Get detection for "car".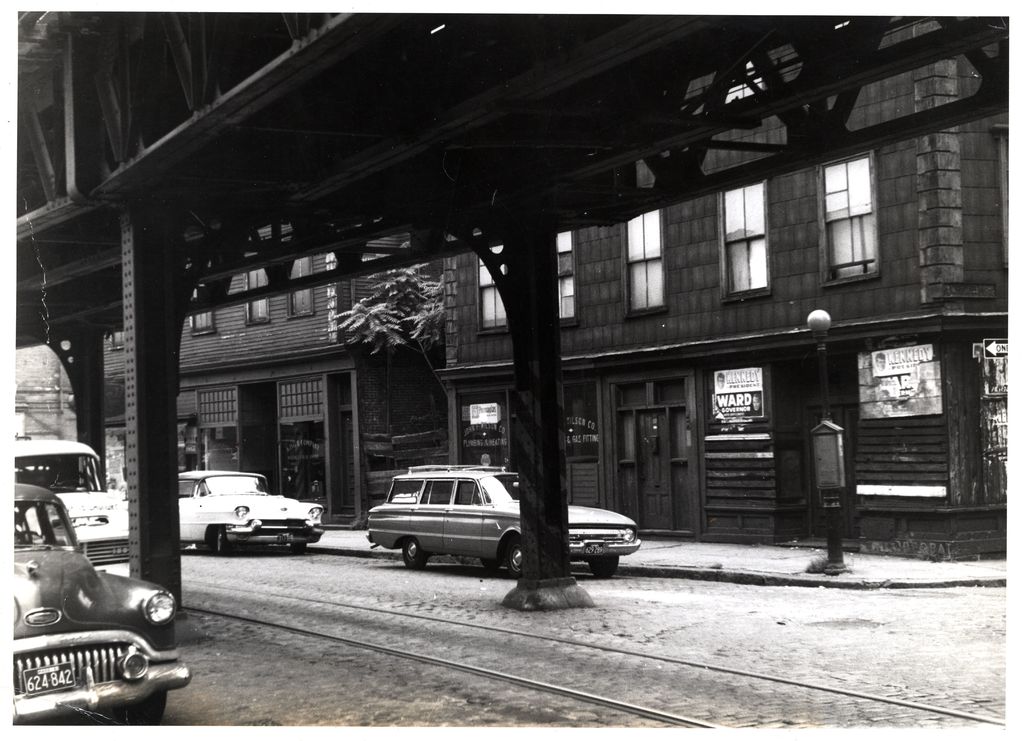
Detection: [left=0, top=436, right=141, bottom=578].
